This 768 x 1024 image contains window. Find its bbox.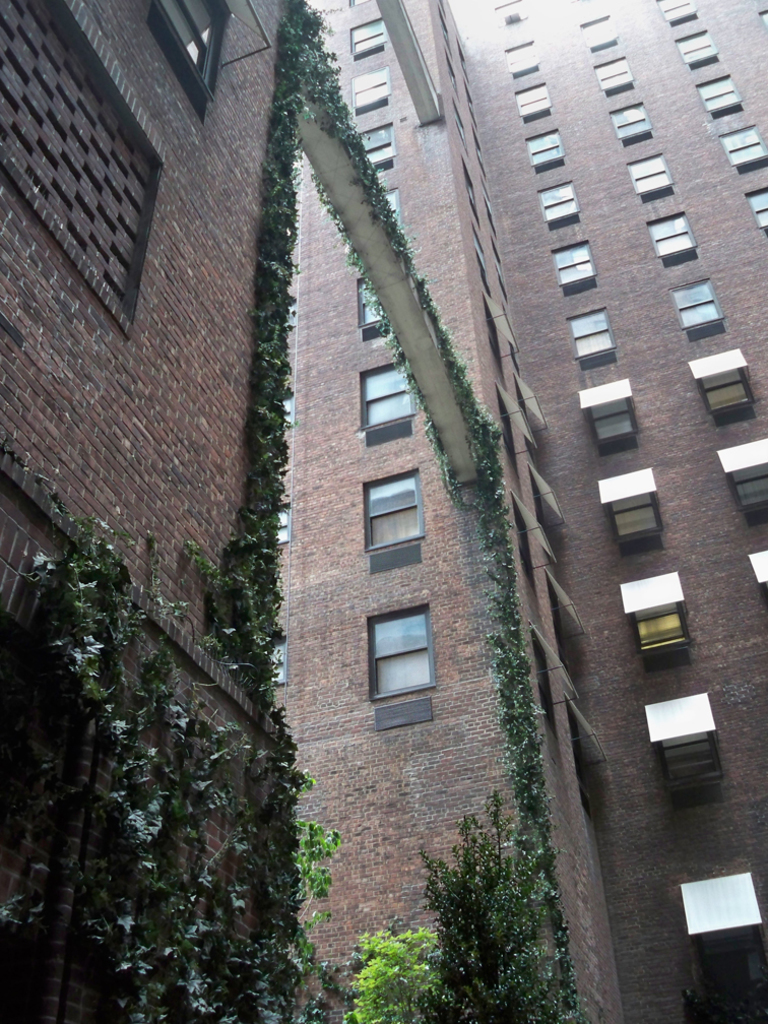
{"x1": 505, "y1": 43, "x2": 538, "y2": 71}.
